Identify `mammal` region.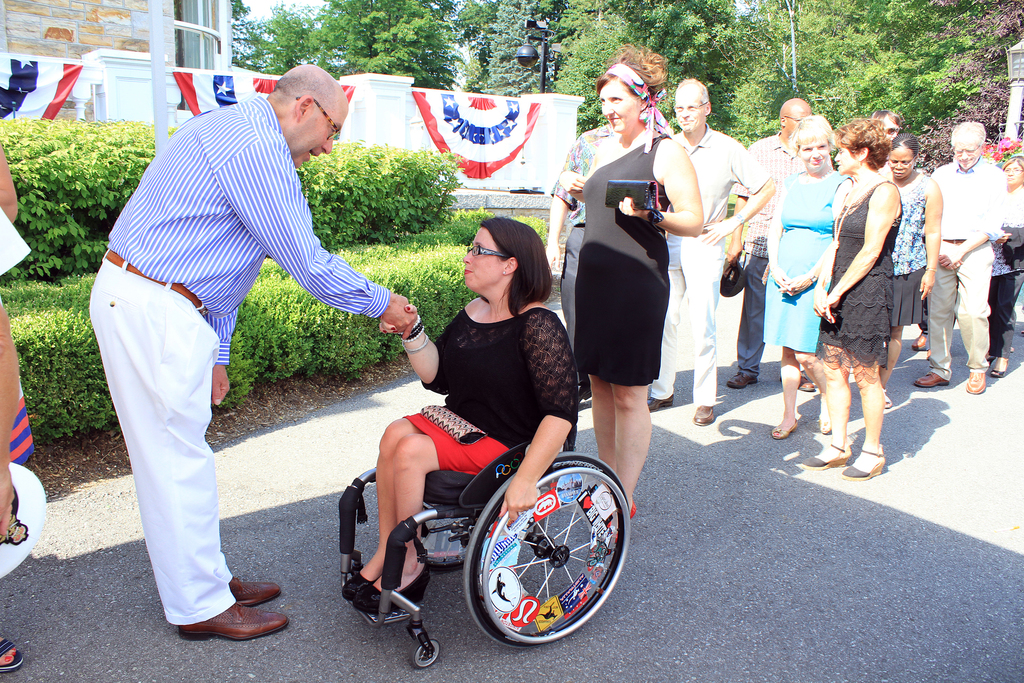
Region: left=931, top=125, right=1009, bottom=390.
